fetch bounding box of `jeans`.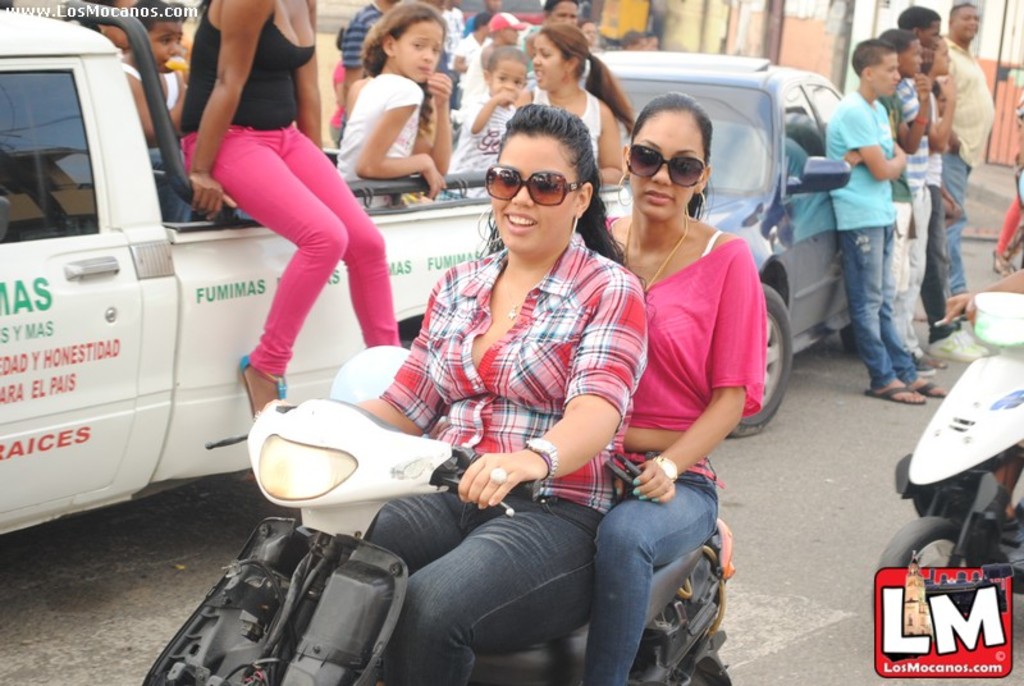
Bbox: detection(835, 218, 920, 395).
